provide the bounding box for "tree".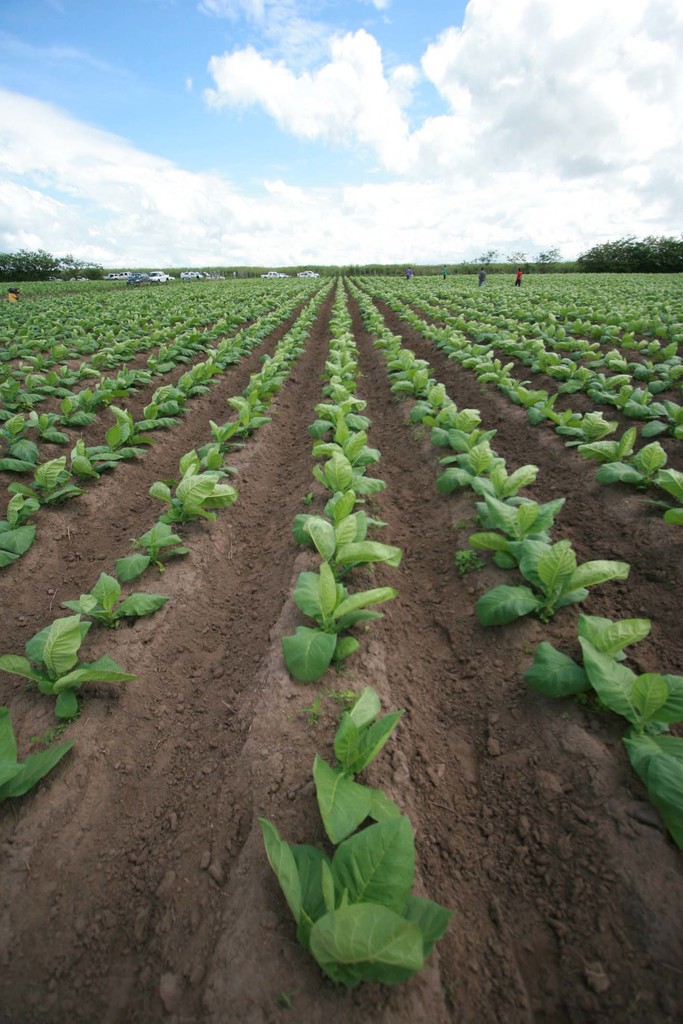
(left=504, top=248, right=529, bottom=267).
